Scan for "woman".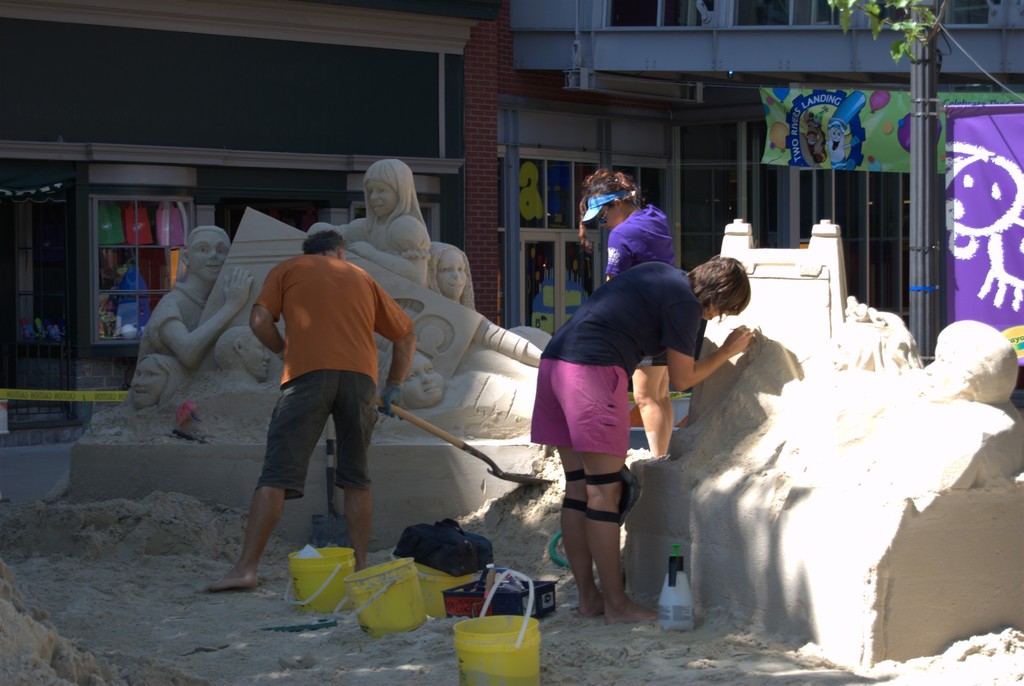
Scan result: (x1=424, y1=240, x2=555, y2=379).
